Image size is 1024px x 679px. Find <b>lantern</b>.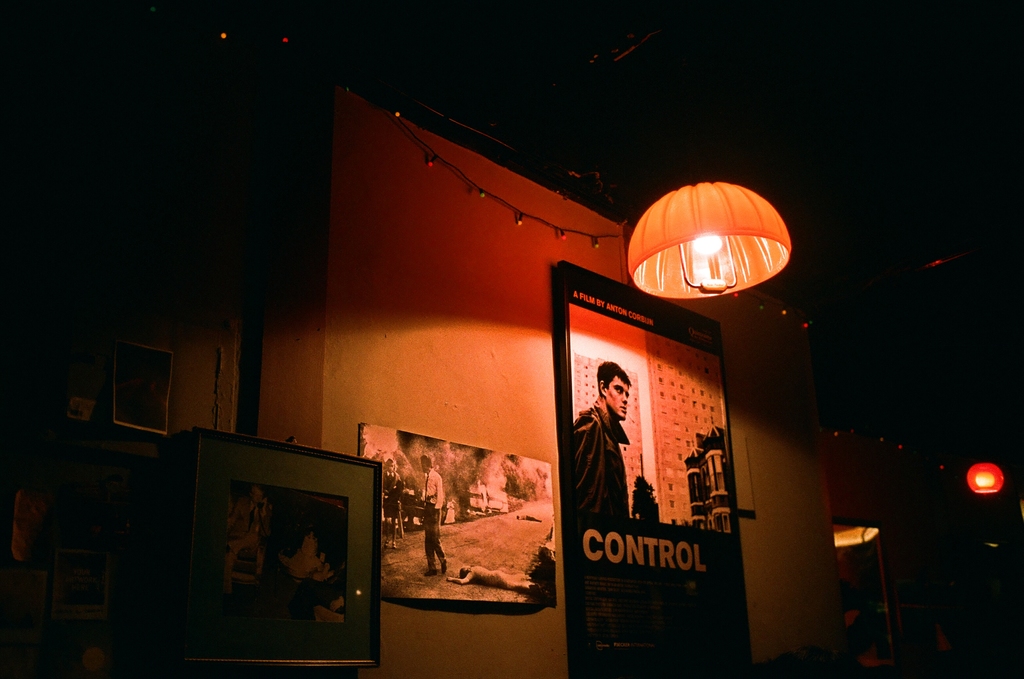
bbox=(639, 205, 797, 286).
